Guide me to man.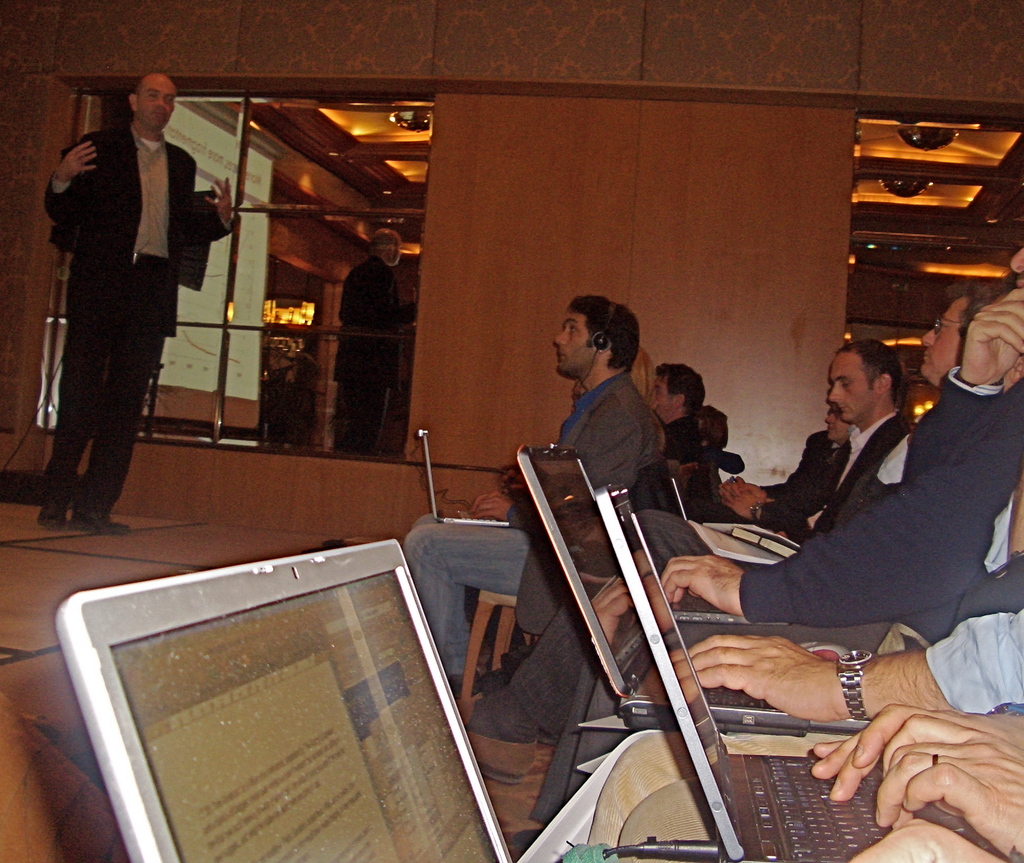
Guidance: bbox=(764, 412, 854, 487).
